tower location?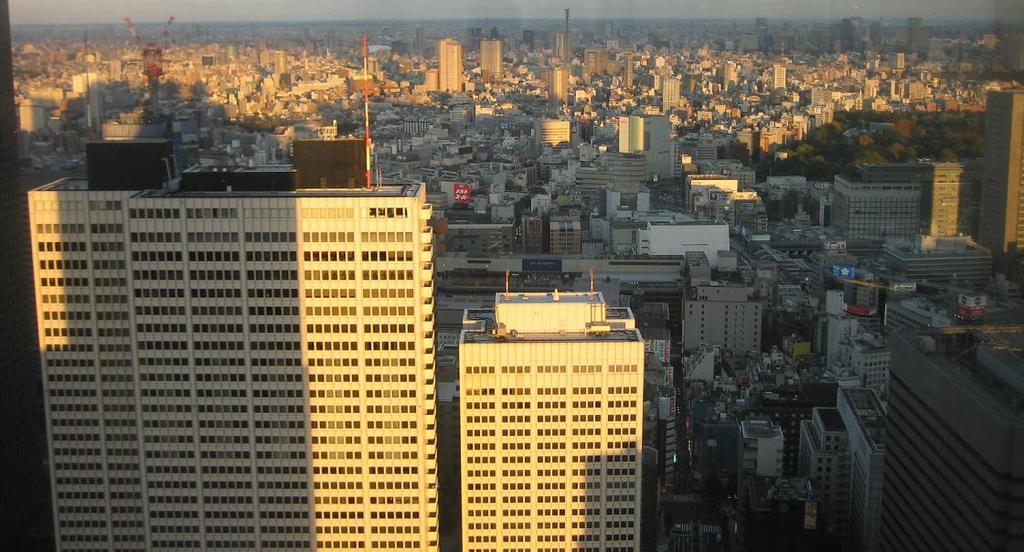
977, 87, 1023, 256
